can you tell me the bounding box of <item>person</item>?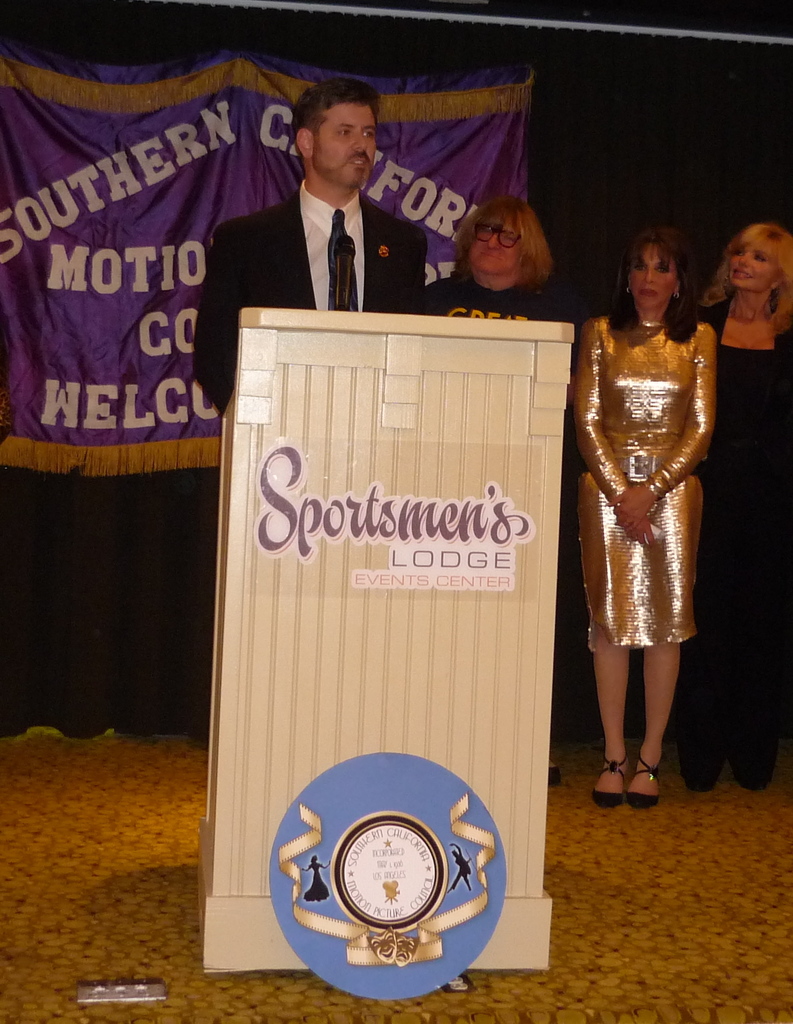
699/207/792/794.
